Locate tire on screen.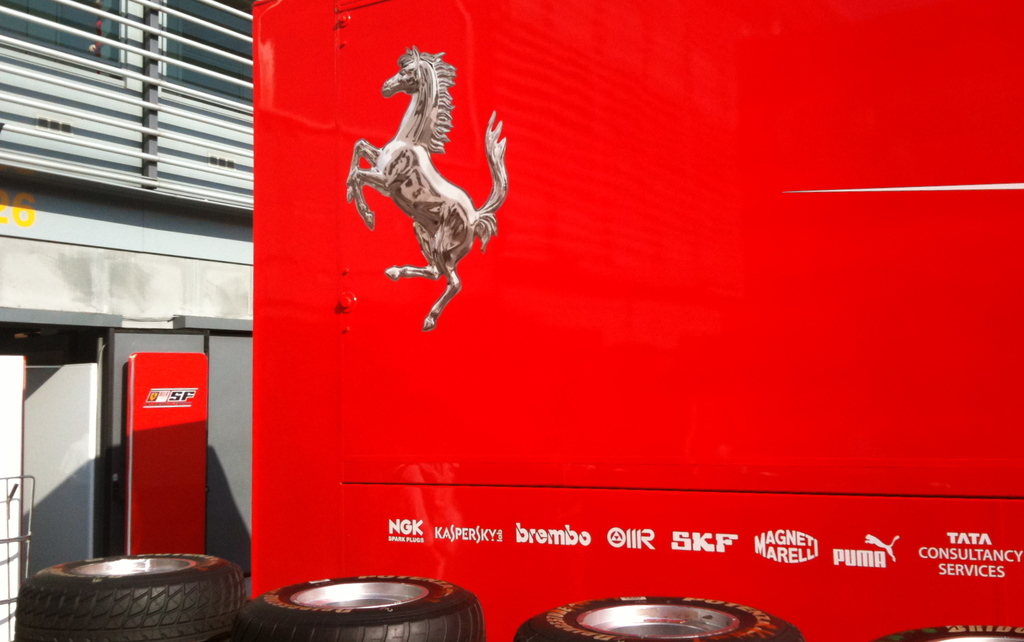
On screen at [8,543,244,641].
